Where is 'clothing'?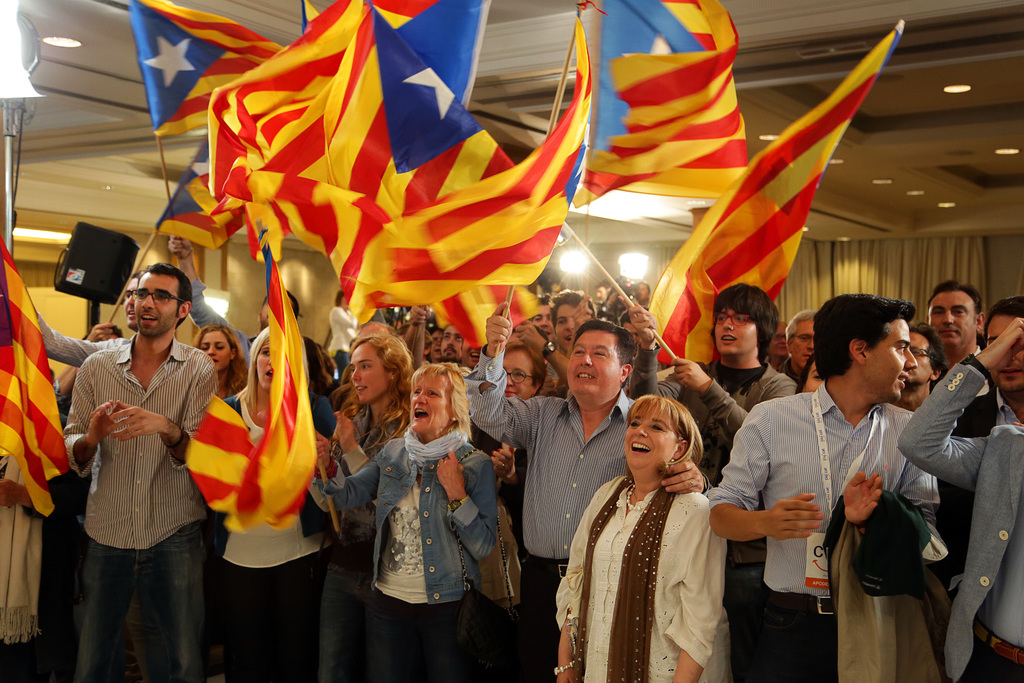
bbox(40, 277, 1023, 682).
